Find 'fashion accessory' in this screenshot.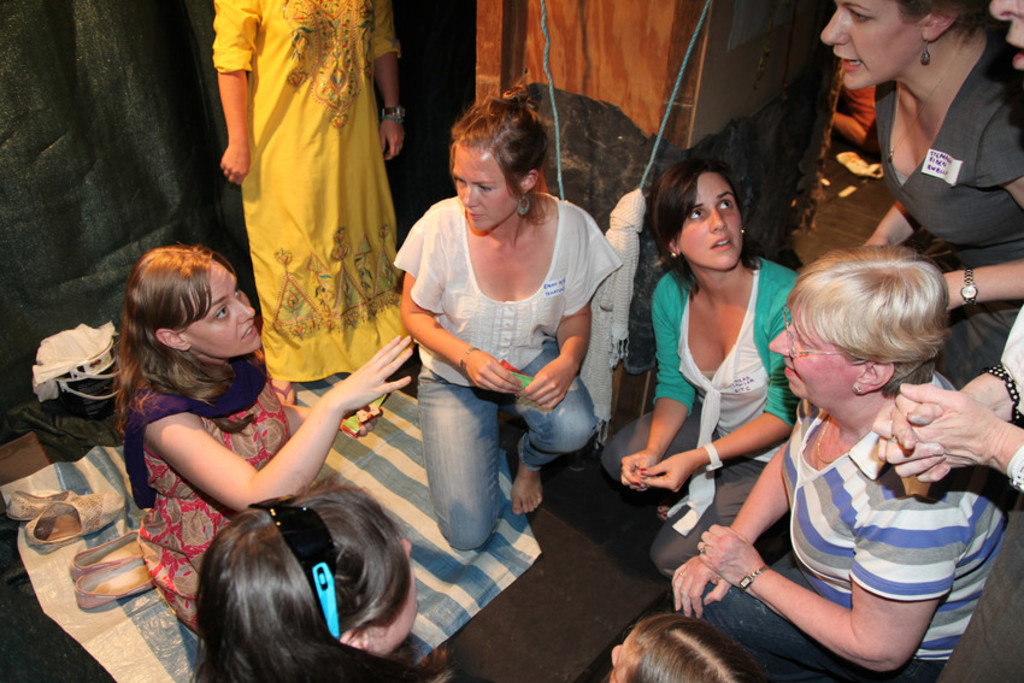
The bounding box for 'fashion accessory' is crop(663, 511, 665, 518).
